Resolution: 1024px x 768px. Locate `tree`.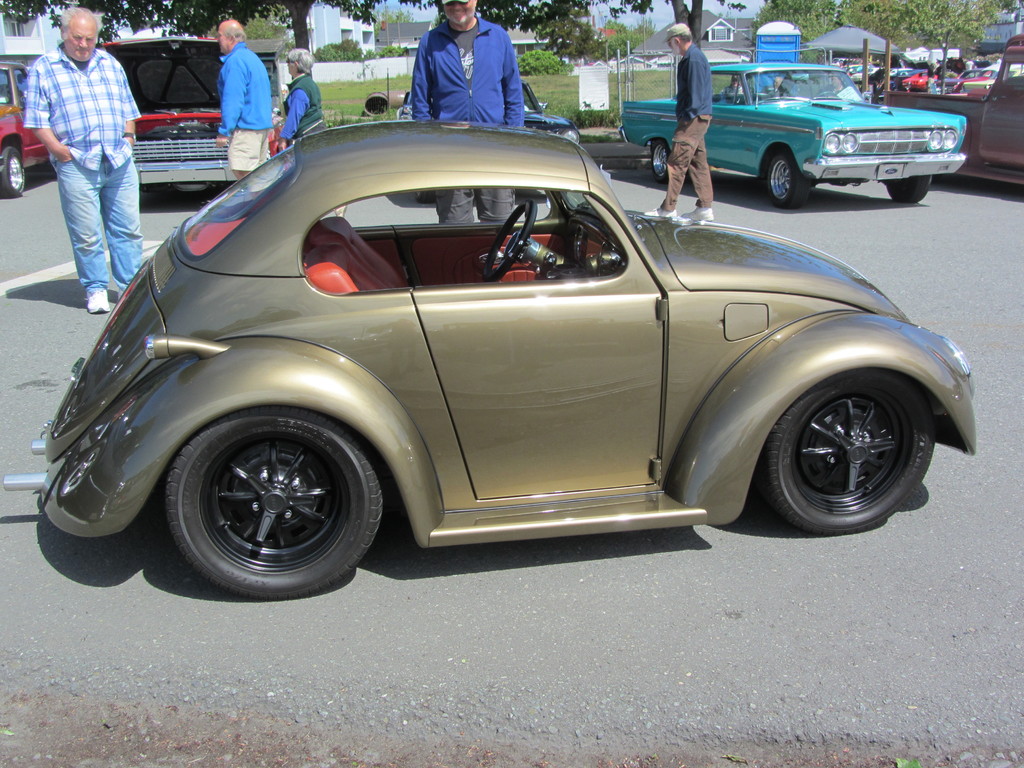
[left=333, top=0, right=1023, bottom=98].
